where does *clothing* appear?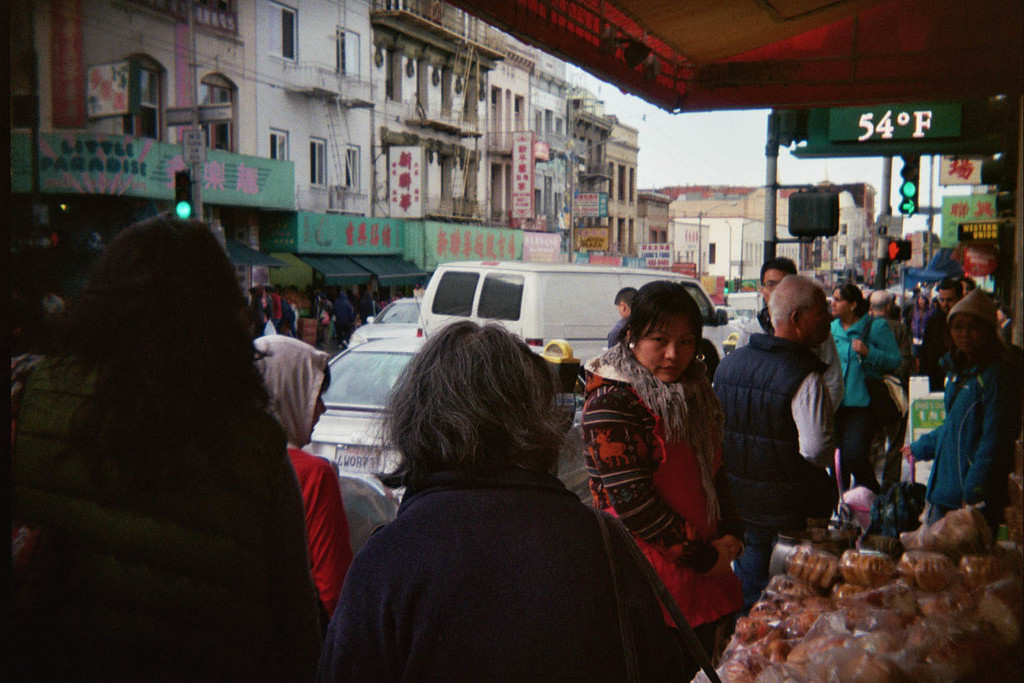
Appears at [x1=910, y1=350, x2=1023, y2=531].
